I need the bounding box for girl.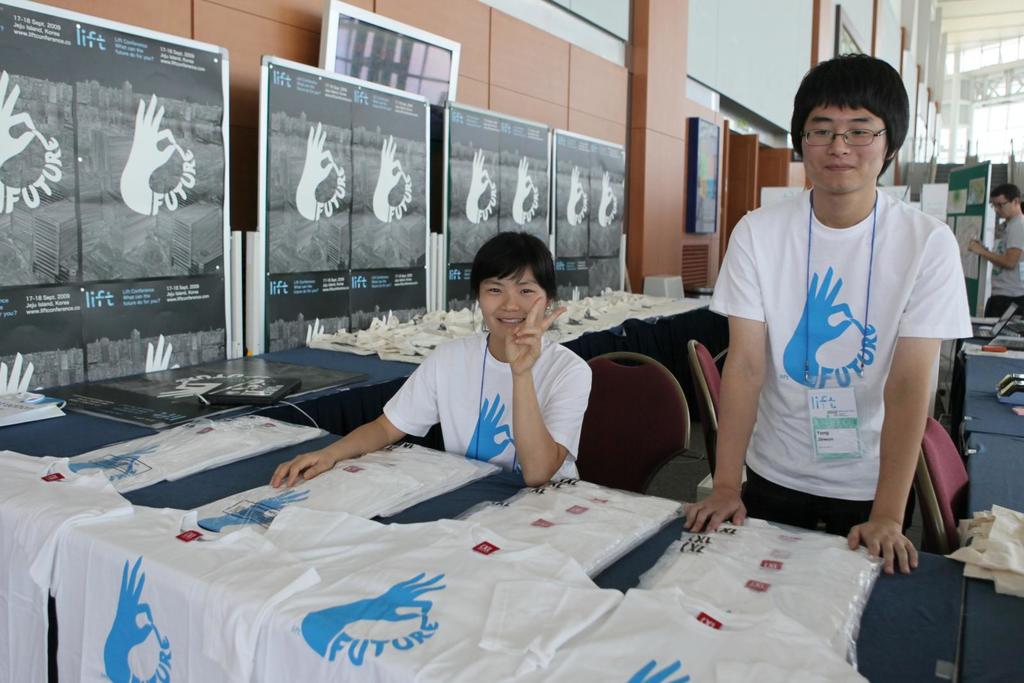
Here it is: [x1=269, y1=228, x2=589, y2=486].
